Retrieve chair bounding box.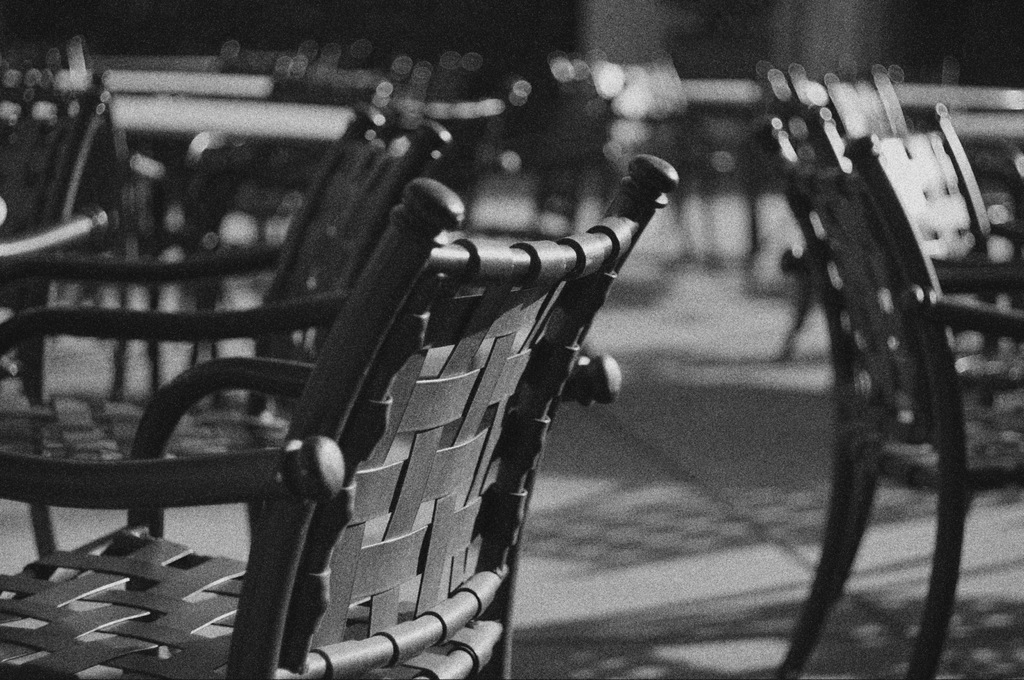
Bounding box: x1=801, y1=104, x2=1023, y2=496.
